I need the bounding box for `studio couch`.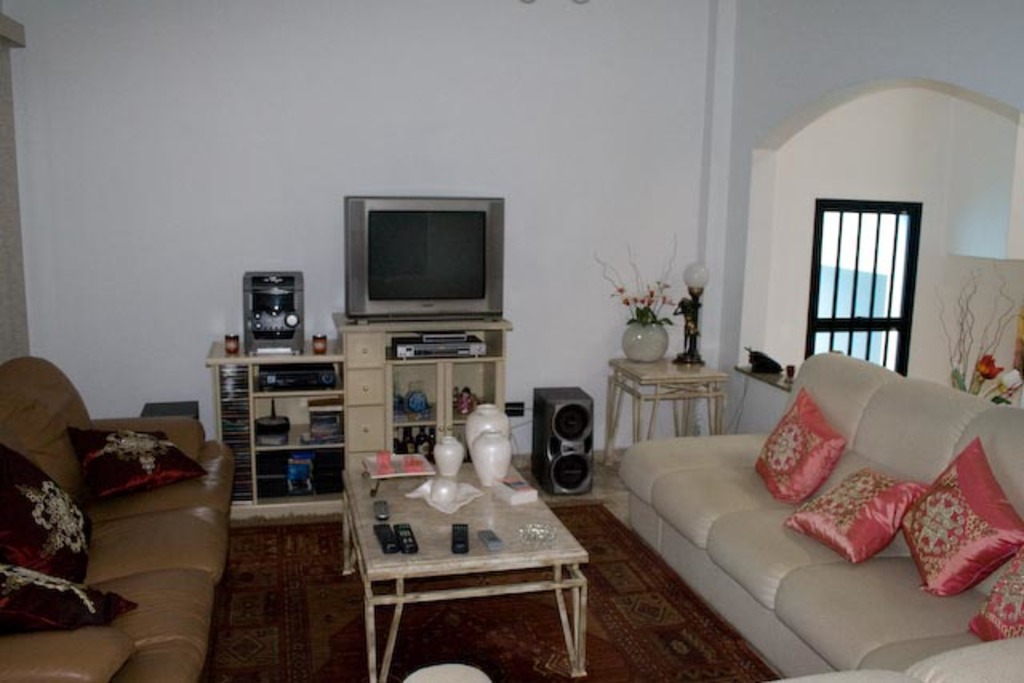
Here it is: locate(594, 350, 1022, 678).
